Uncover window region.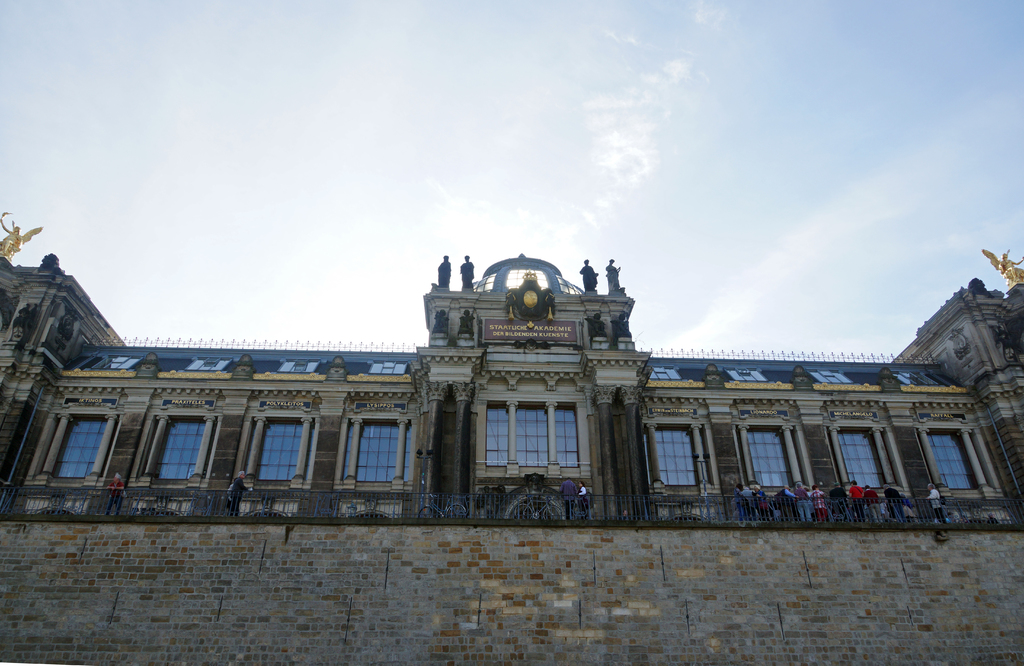
Uncovered: crop(922, 423, 986, 493).
